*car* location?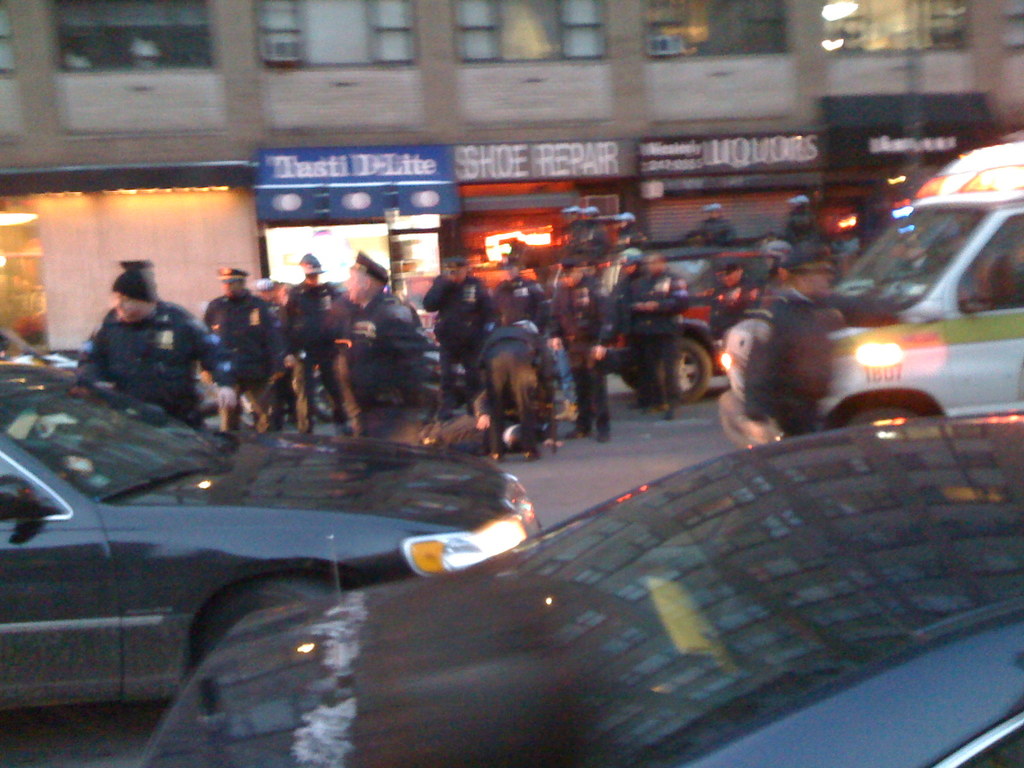
crop(137, 408, 1023, 767)
